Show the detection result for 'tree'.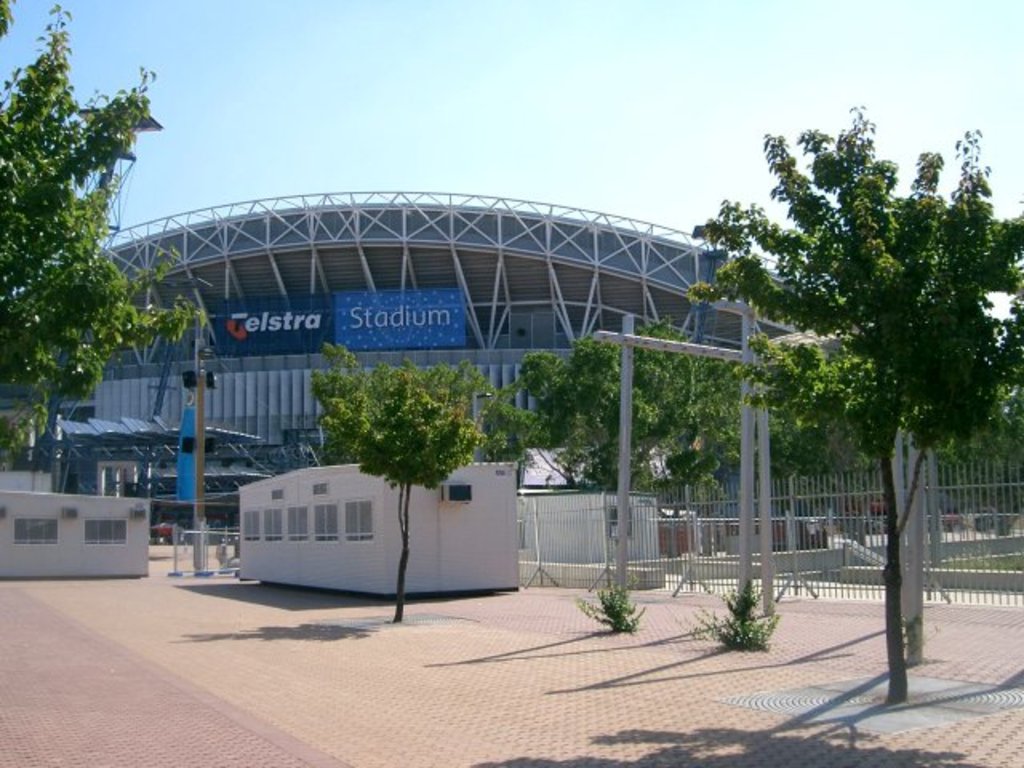
pyautogui.locateOnScreen(947, 386, 1022, 525).
